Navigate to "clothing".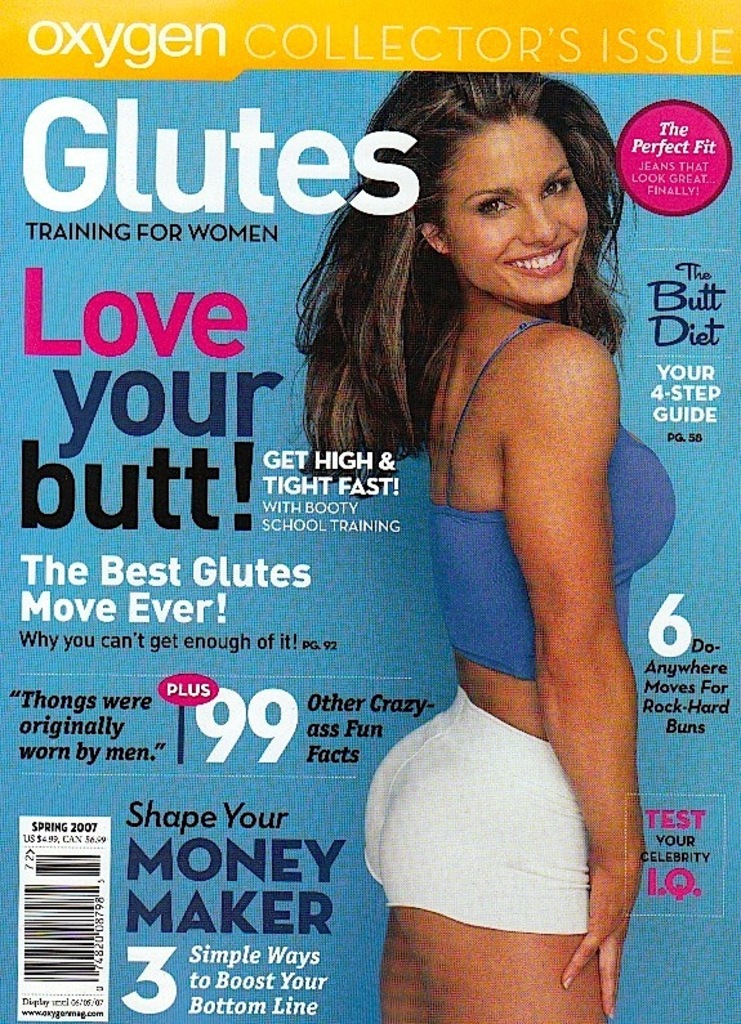
Navigation target: [362, 314, 678, 907].
